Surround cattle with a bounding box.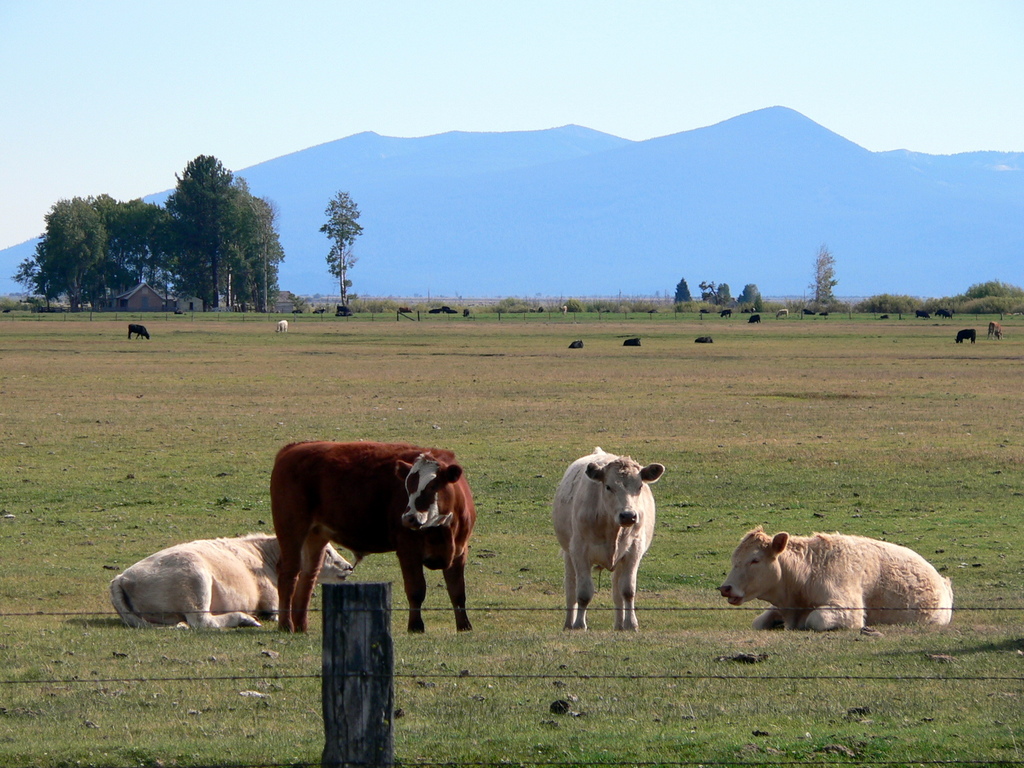
locate(127, 324, 152, 339).
